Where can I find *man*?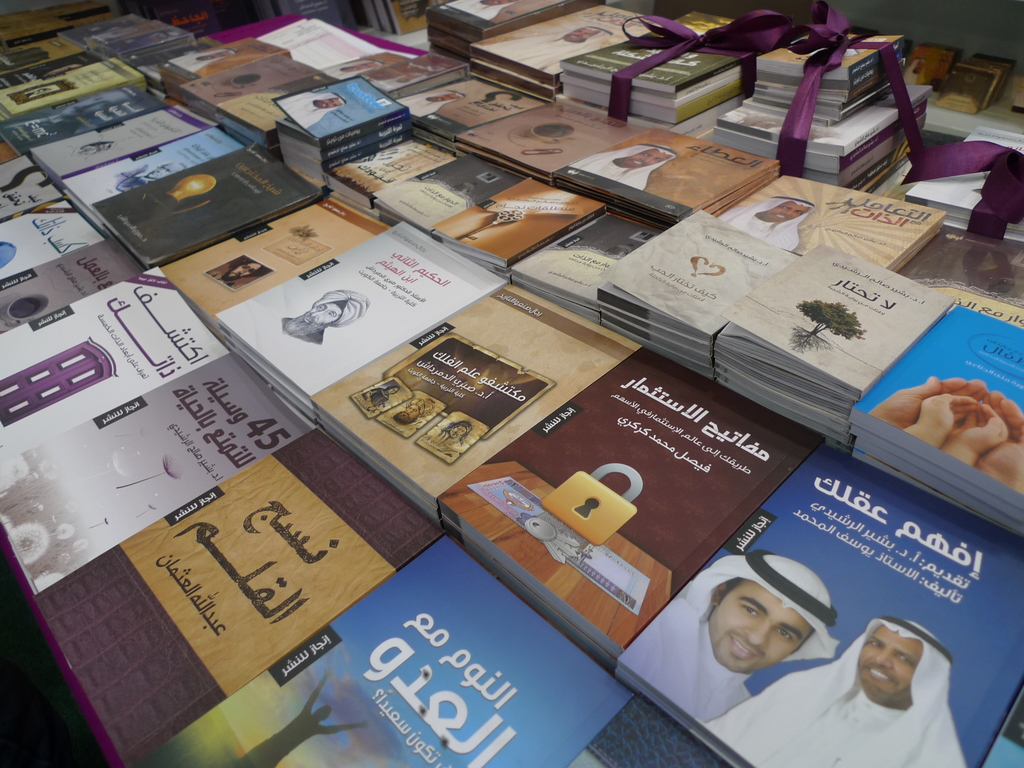
You can find it at box=[392, 88, 467, 121].
